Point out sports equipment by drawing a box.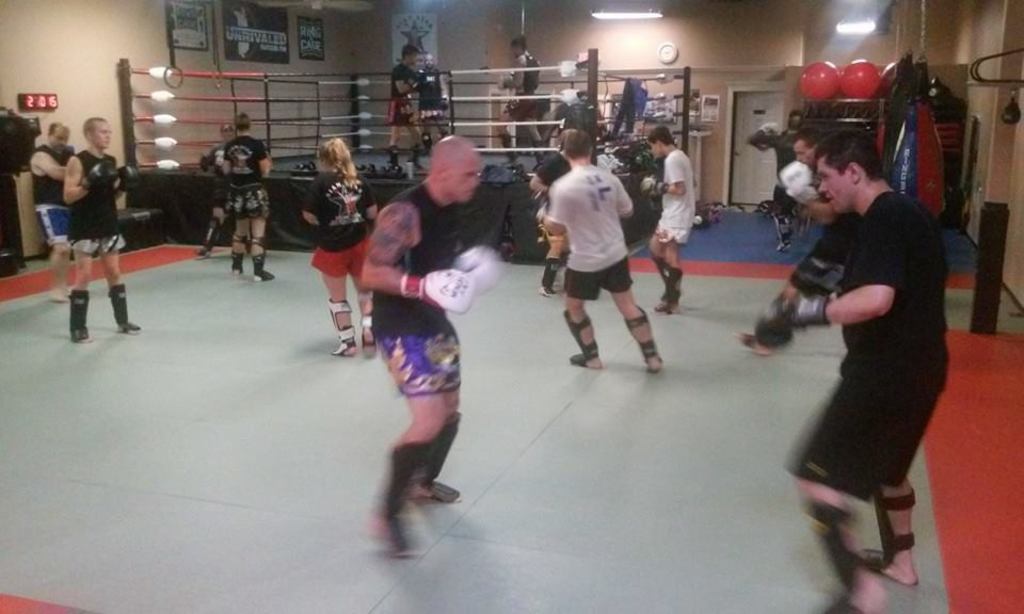
782/159/817/200.
